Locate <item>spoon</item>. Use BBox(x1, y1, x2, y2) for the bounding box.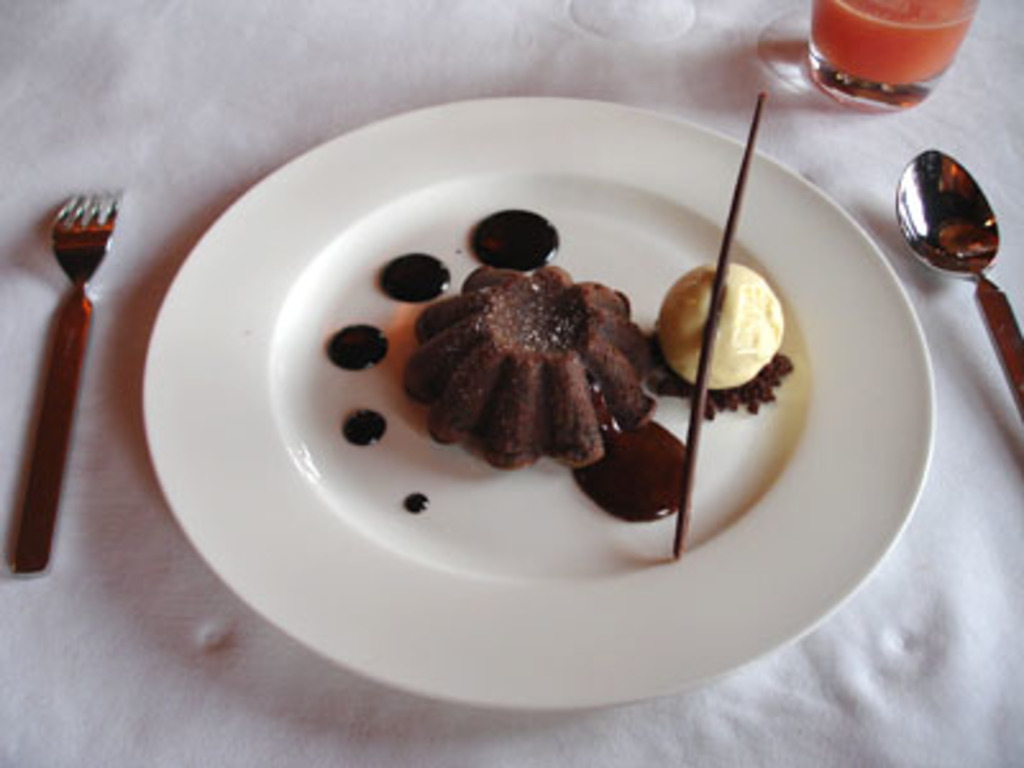
BBox(893, 154, 1021, 461).
